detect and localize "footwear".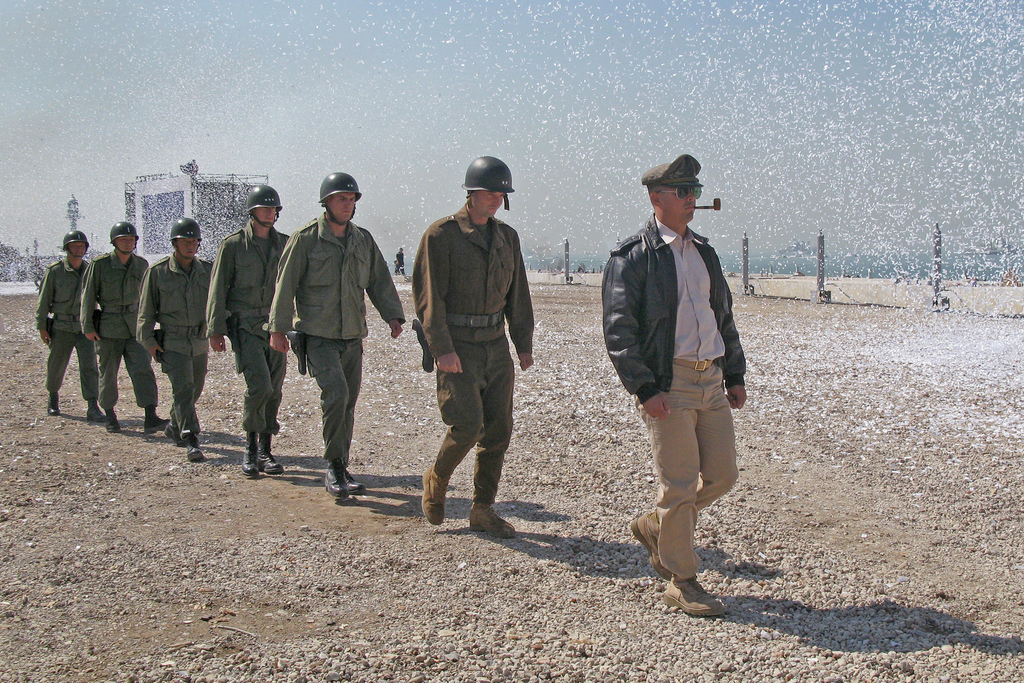
Localized at 629:503:664:579.
